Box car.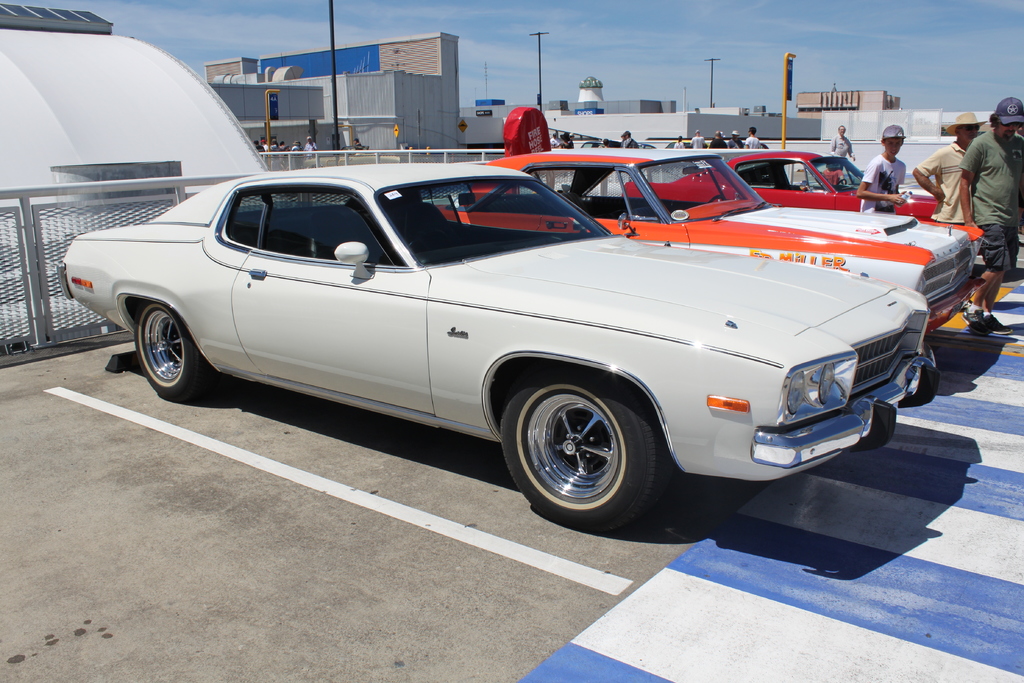
440, 145, 985, 342.
